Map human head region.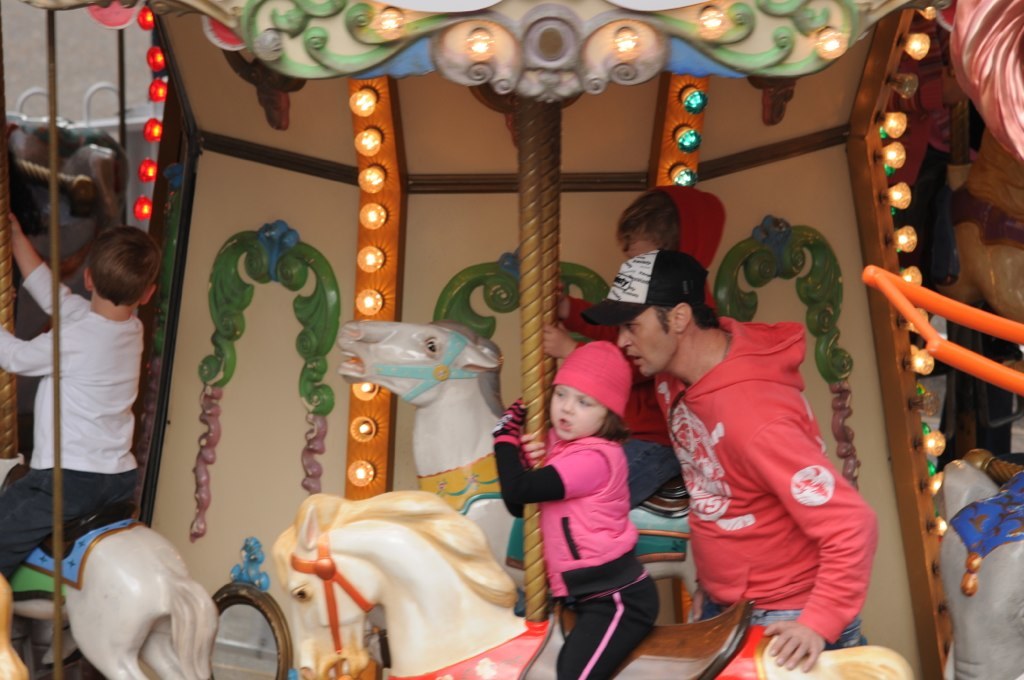
Mapped to select_region(620, 190, 722, 270).
